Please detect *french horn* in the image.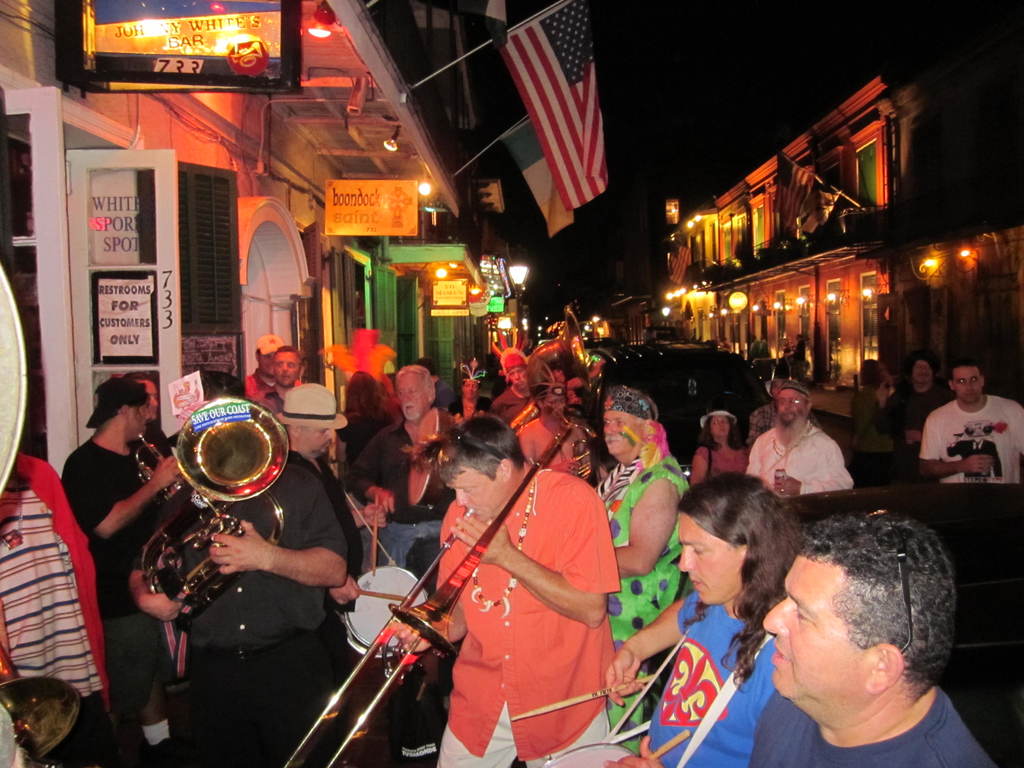
133,421,179,493.
